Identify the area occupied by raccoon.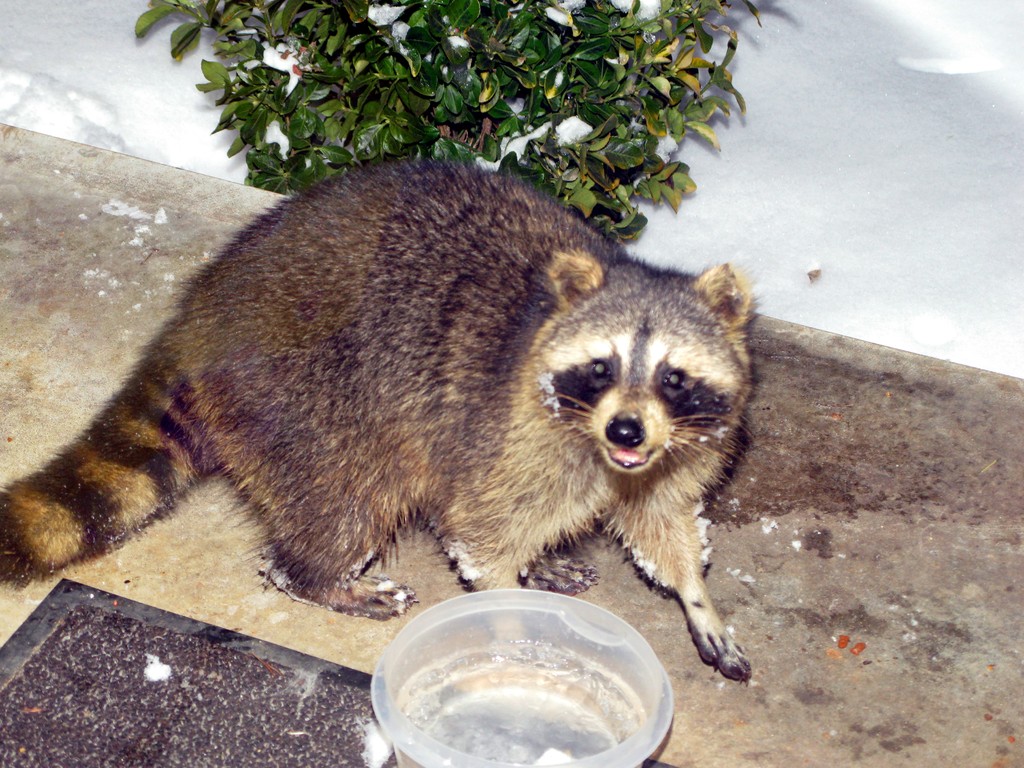
Area: x1=0, y1=155, x2=756, y2=678.
